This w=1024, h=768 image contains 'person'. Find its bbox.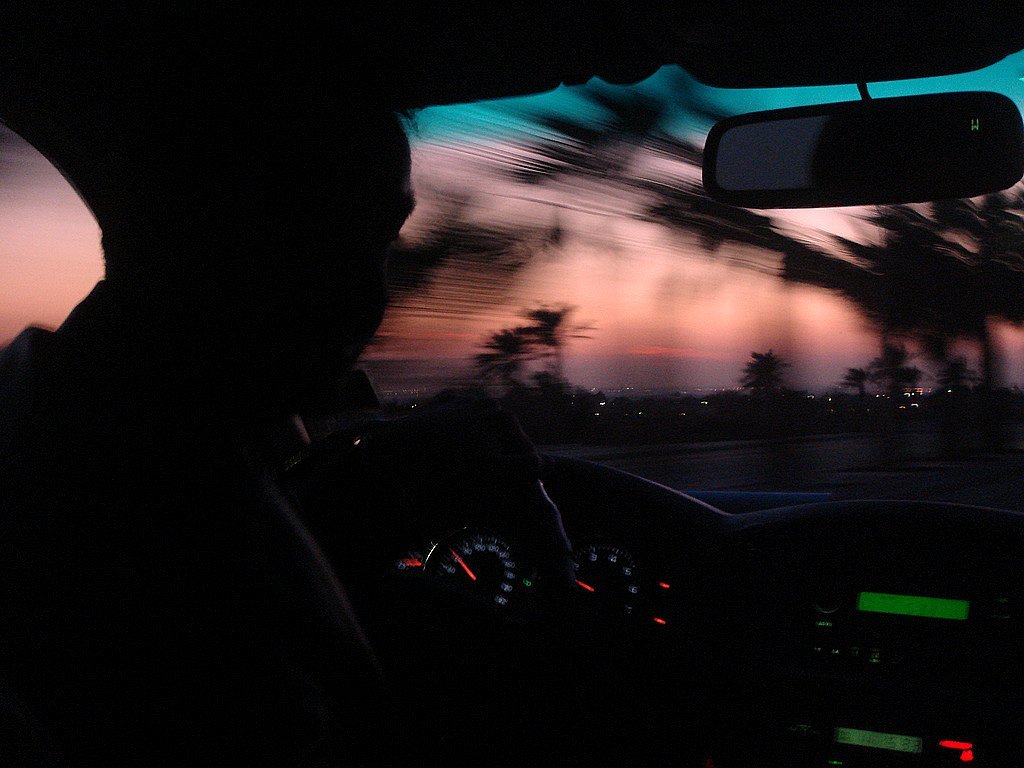
left=0, top=74, right=457, bottom=767.
